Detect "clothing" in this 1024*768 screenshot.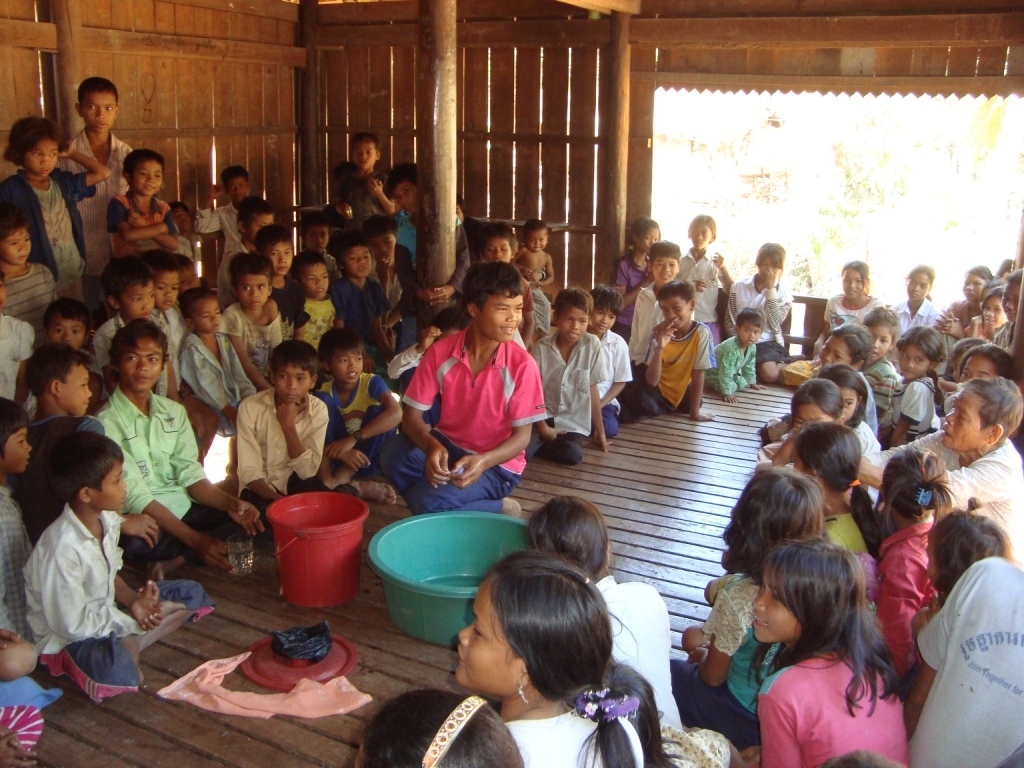
Detection: bbox=[222, 295, 300, 348].
